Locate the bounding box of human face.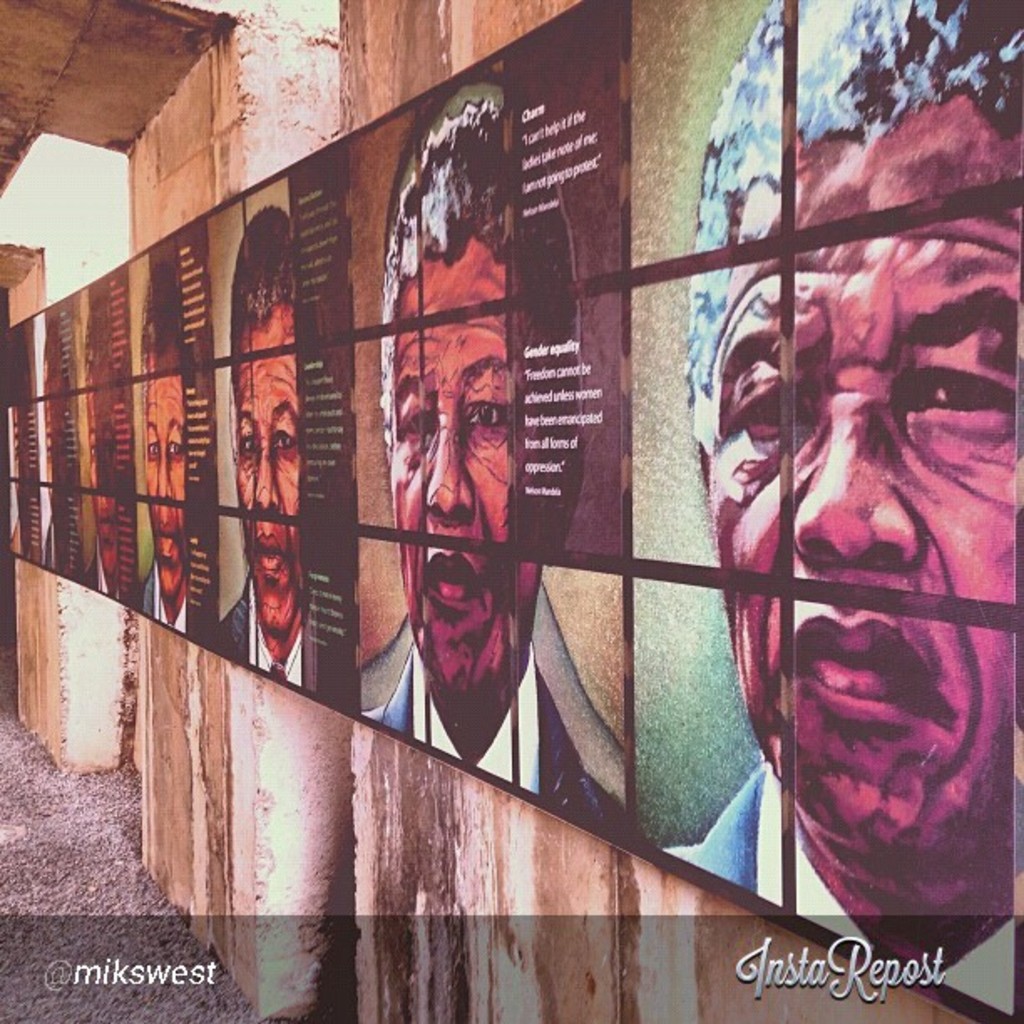
Bounding box: {"left": 228, "top": 308, "right": 301, "bottom": 639}.
